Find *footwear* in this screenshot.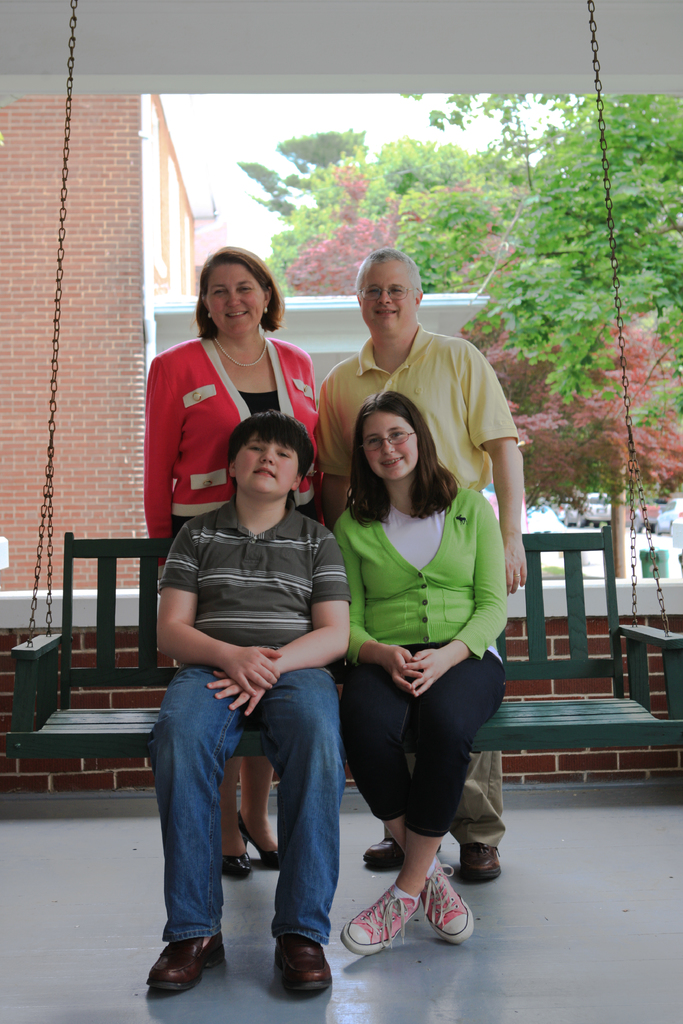
The bounding box for *footwear* is [left=236, top=809, right=279, bottom=872].
